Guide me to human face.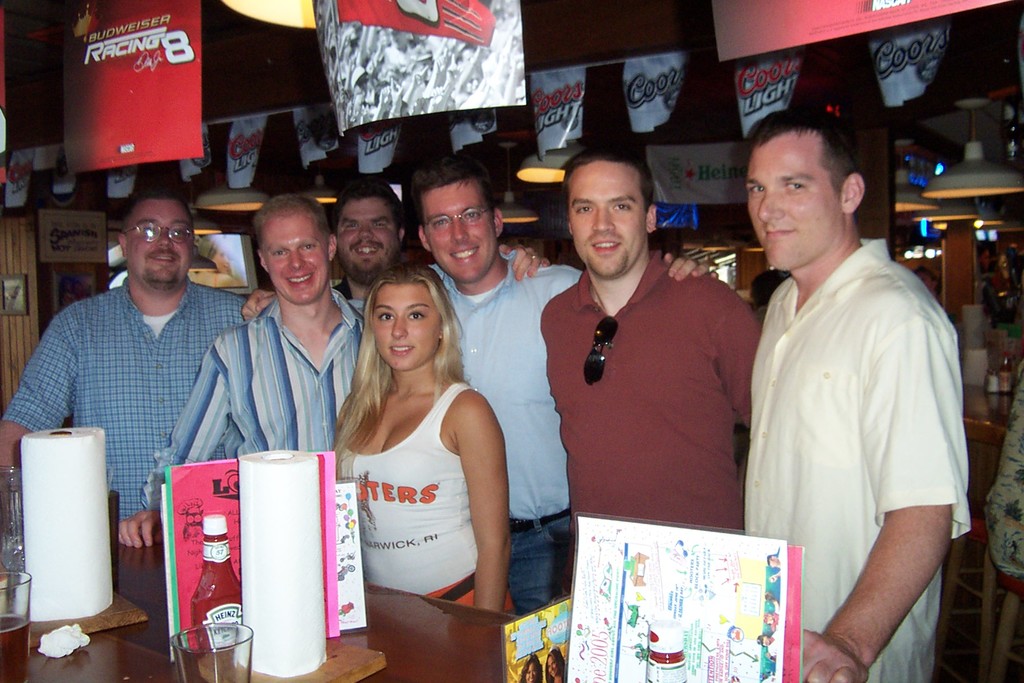
Guidance: {"left": 262, "top": 209, "right": 328, "bottom": 299}.
